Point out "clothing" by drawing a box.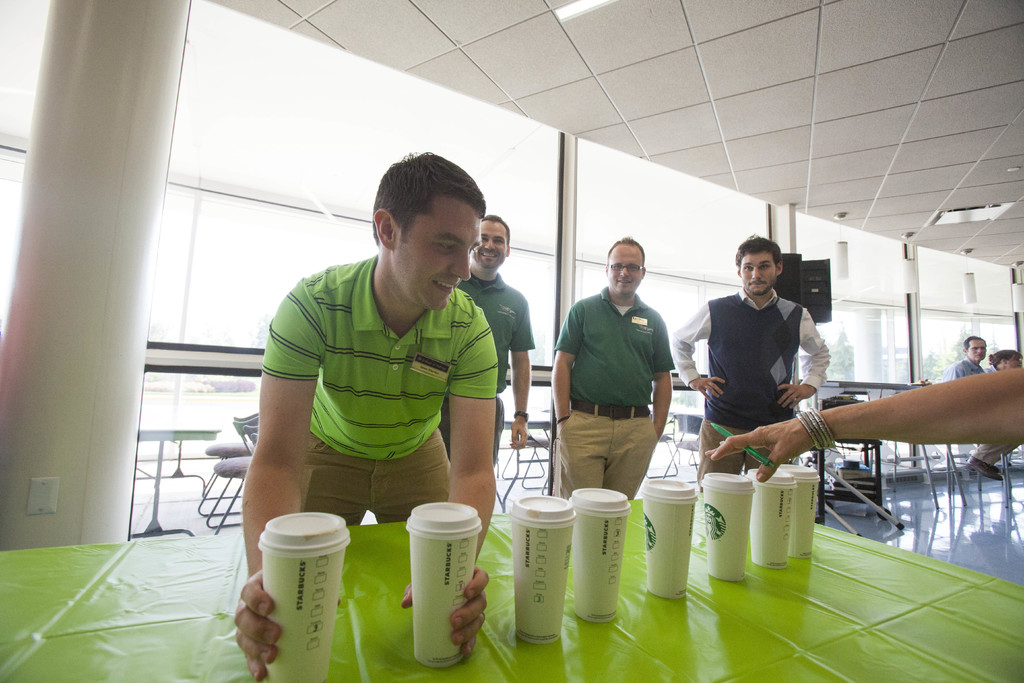
673 280 826 470.
